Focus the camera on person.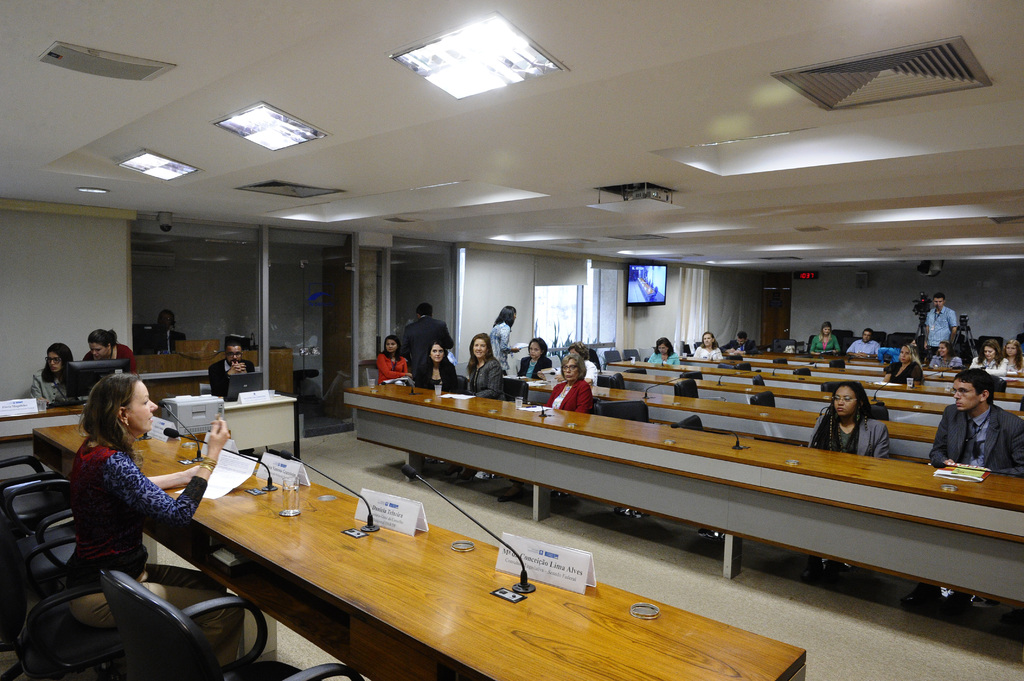
Focus region: select_region(643, 335, 681, 370).
